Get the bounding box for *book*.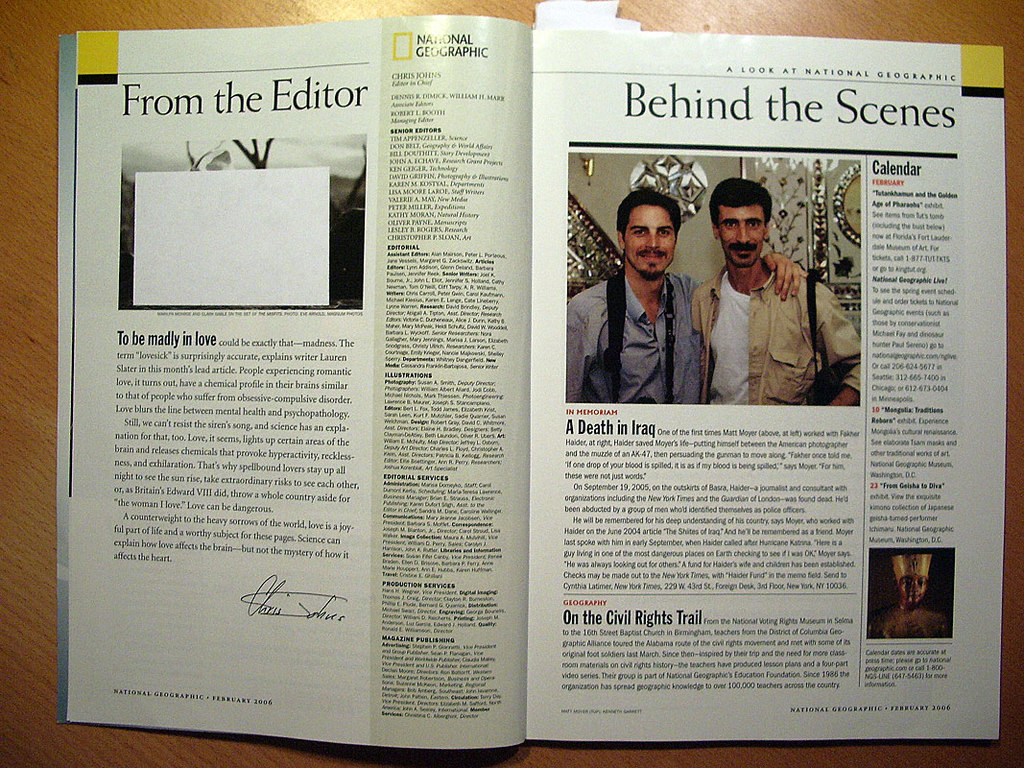
bbox=(53, 18, 1010, 755).
